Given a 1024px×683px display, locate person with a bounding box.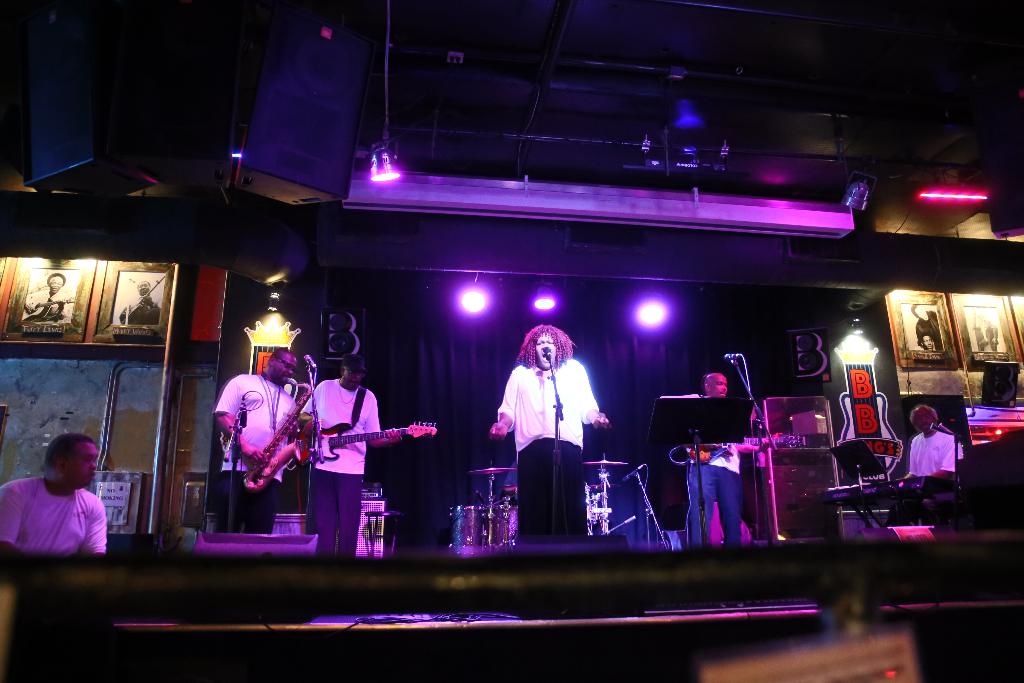
Located: Rect(986, 311, 999, 355).
